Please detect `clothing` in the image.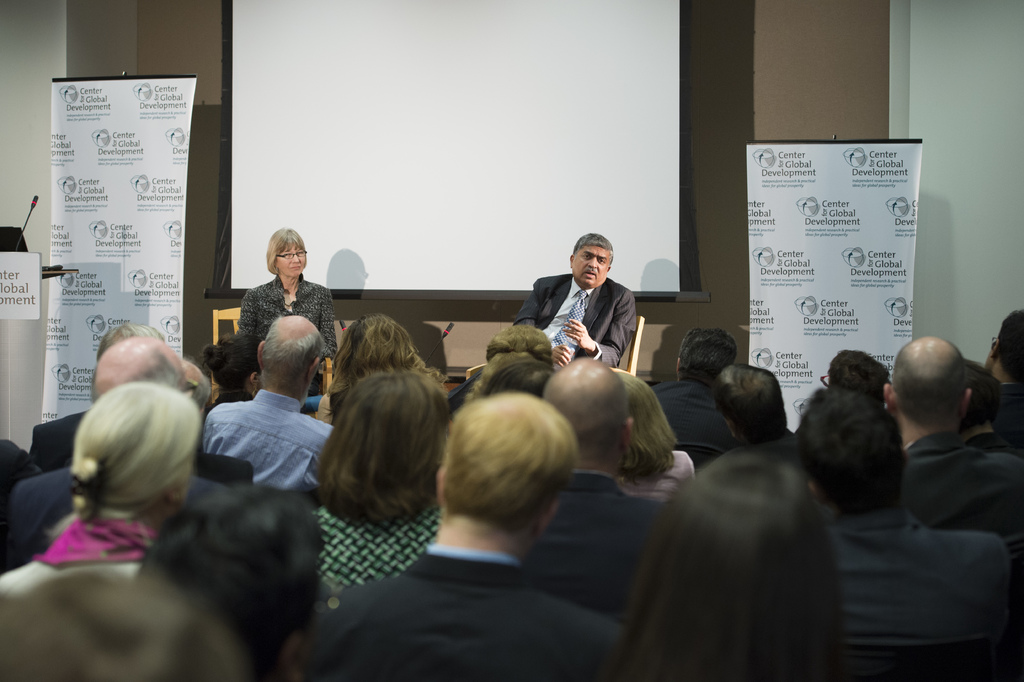
[530,252,651,367].
